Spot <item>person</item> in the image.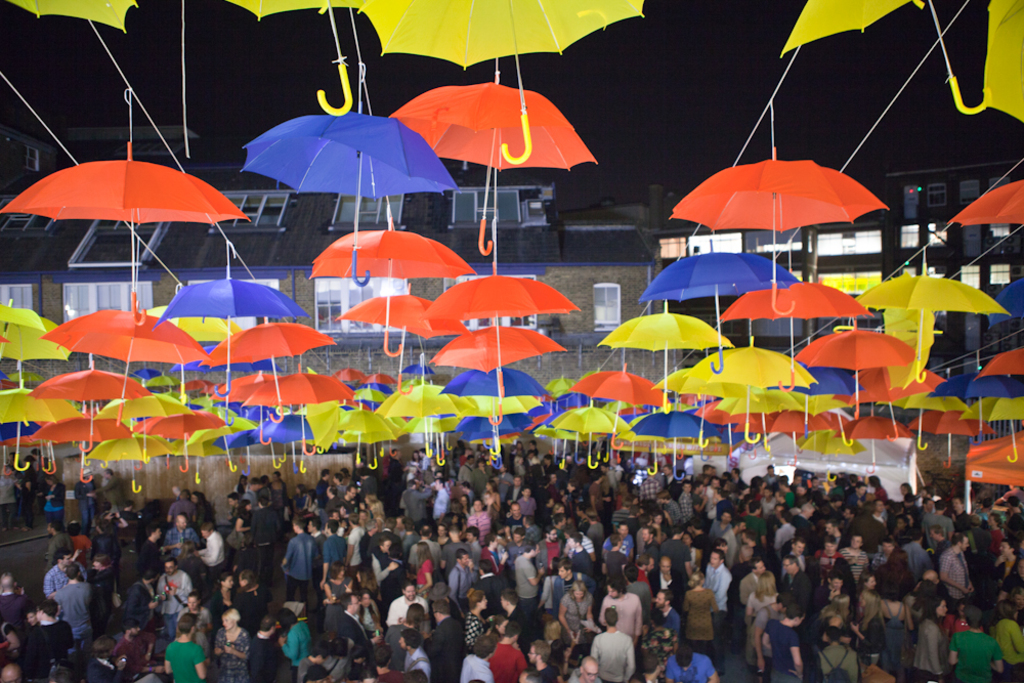
<item>person</item> found at rect(194, 493, 218, 524).
